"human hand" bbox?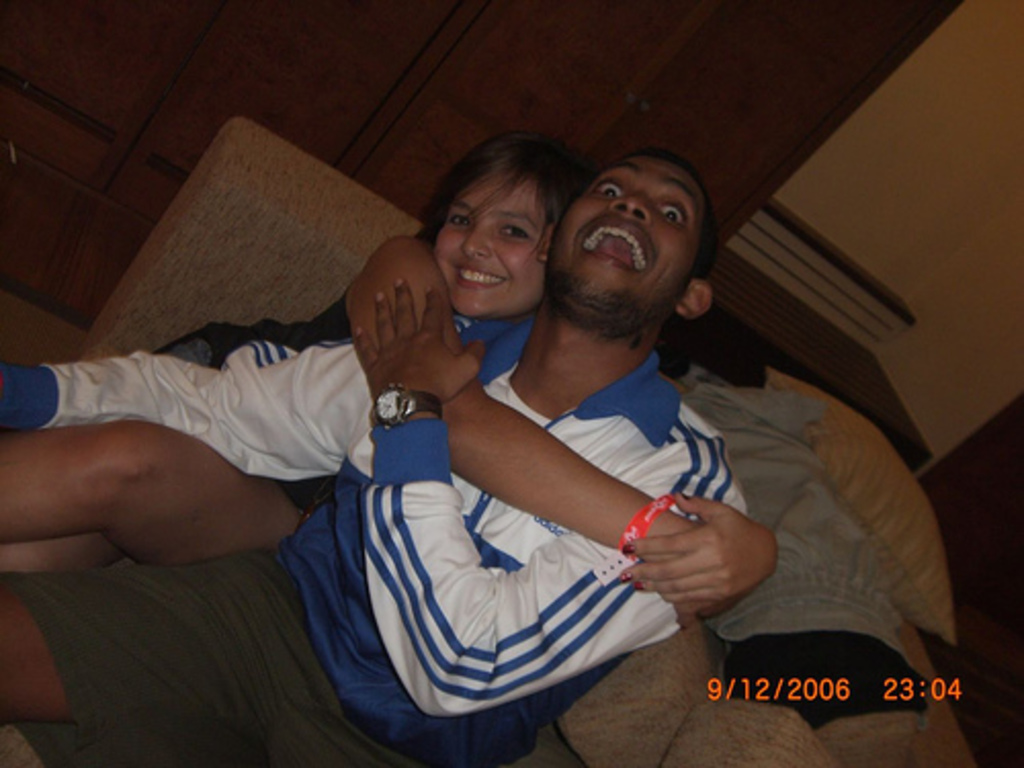
<bbox>643, 510, 745, 631</bbox>
